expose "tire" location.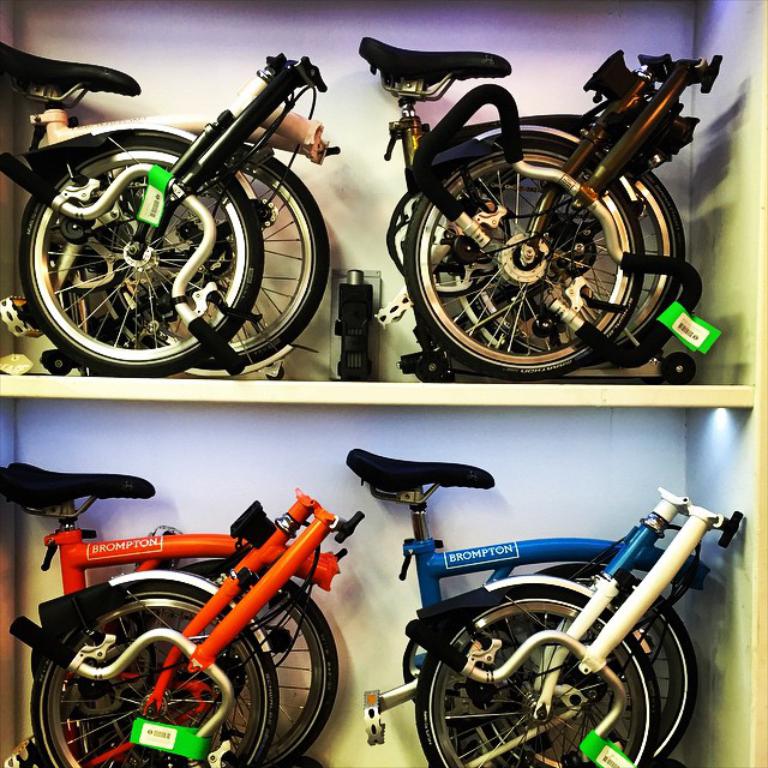
Exposed at bbox(456, 154, 686, 371).
